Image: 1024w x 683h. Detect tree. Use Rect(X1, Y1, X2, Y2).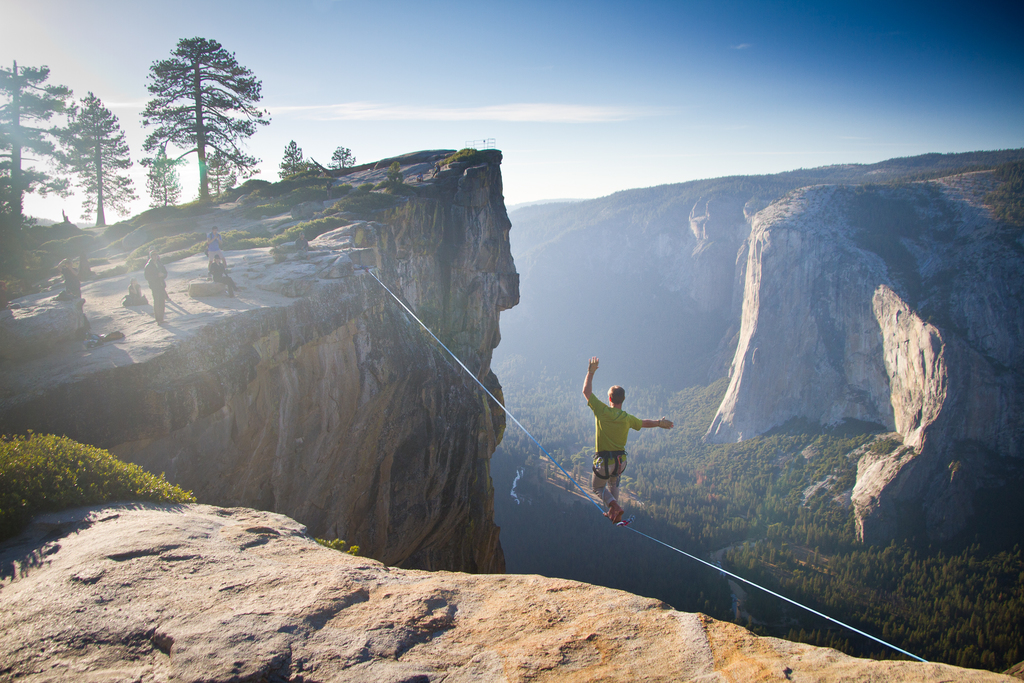
Rect(278, 140, 312, 182).
